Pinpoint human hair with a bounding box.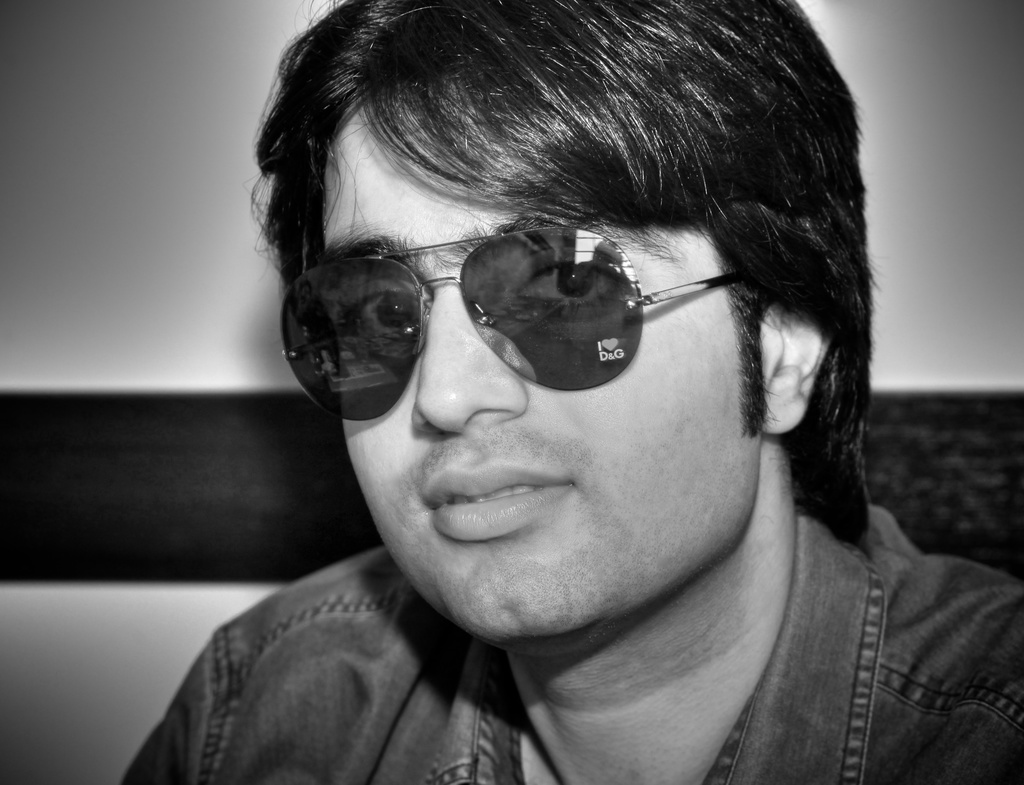
(x1=237, y1=28, x2=905, y2=420).
